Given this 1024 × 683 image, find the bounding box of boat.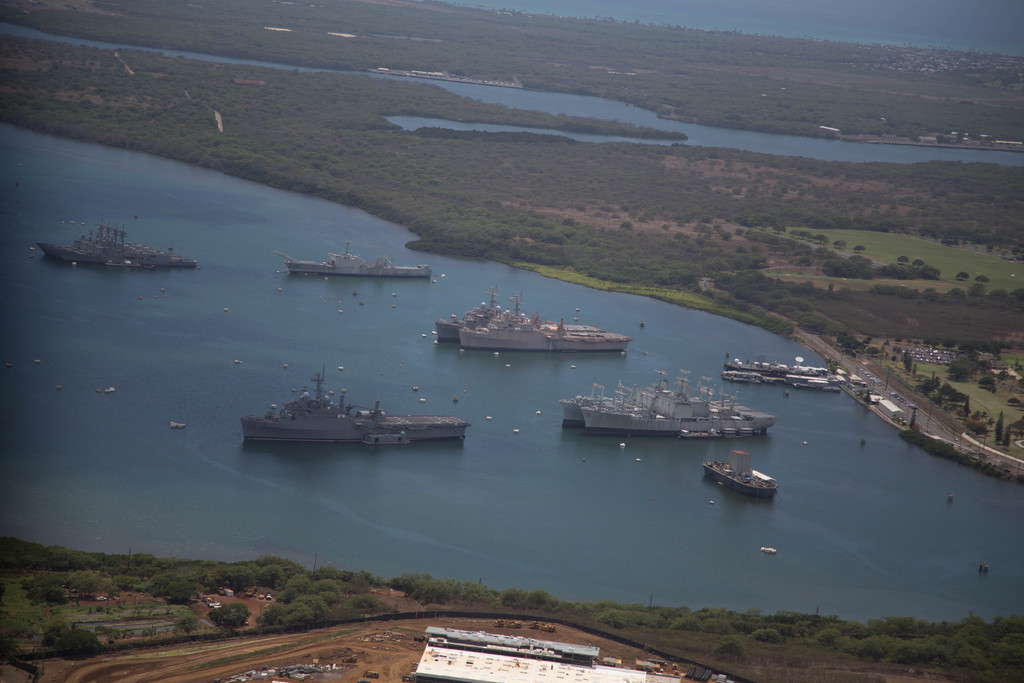
region(96, 388, 102, 392).
